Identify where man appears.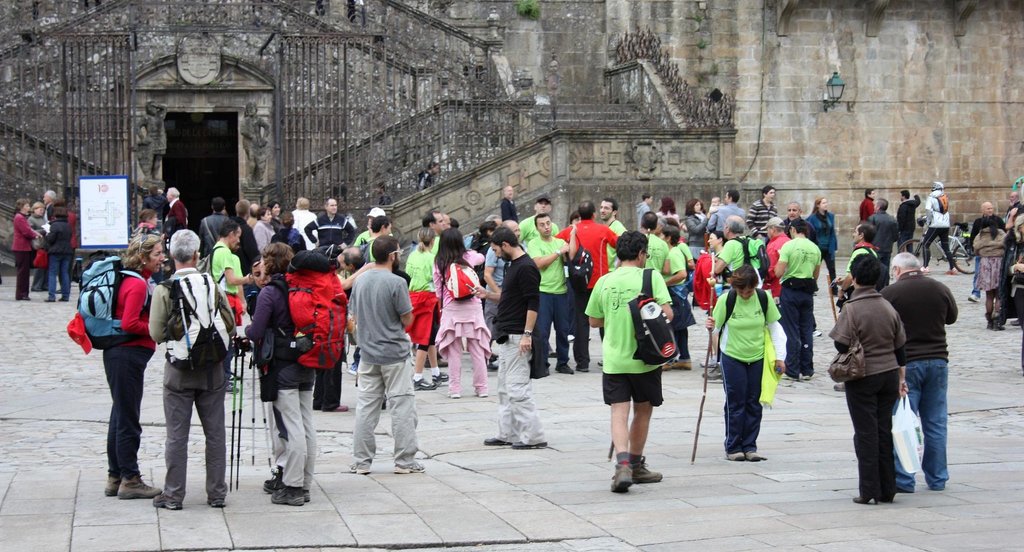
Appears at crop(922, 182, 964, 273).
